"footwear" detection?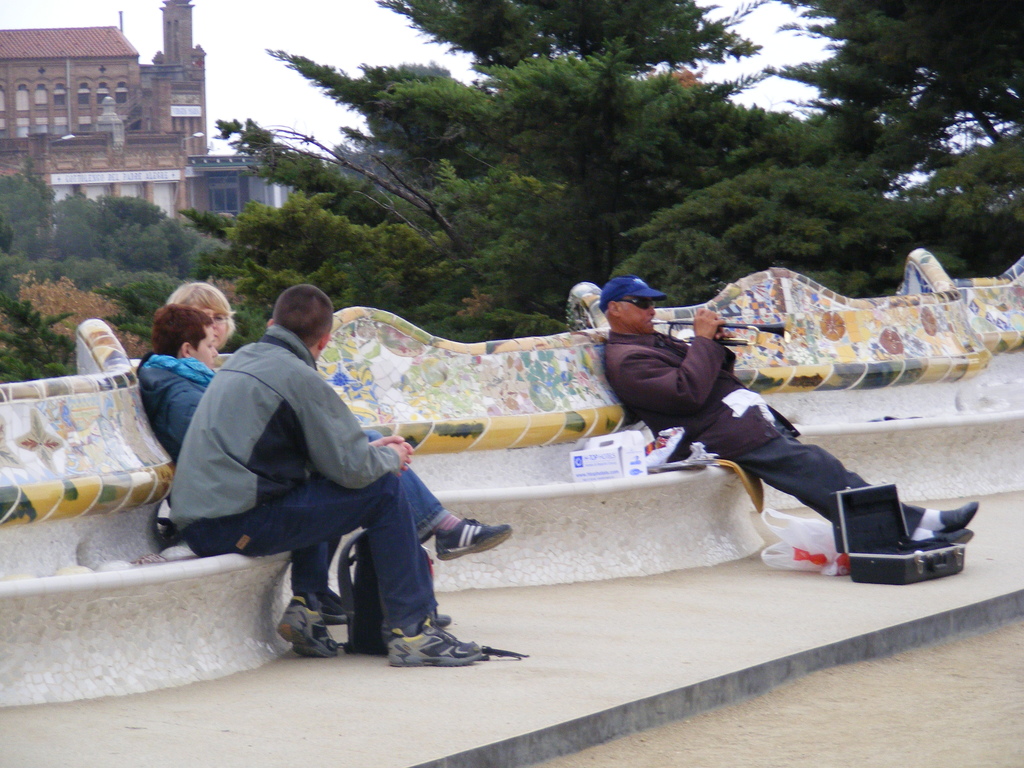
[383,621,494,681]
